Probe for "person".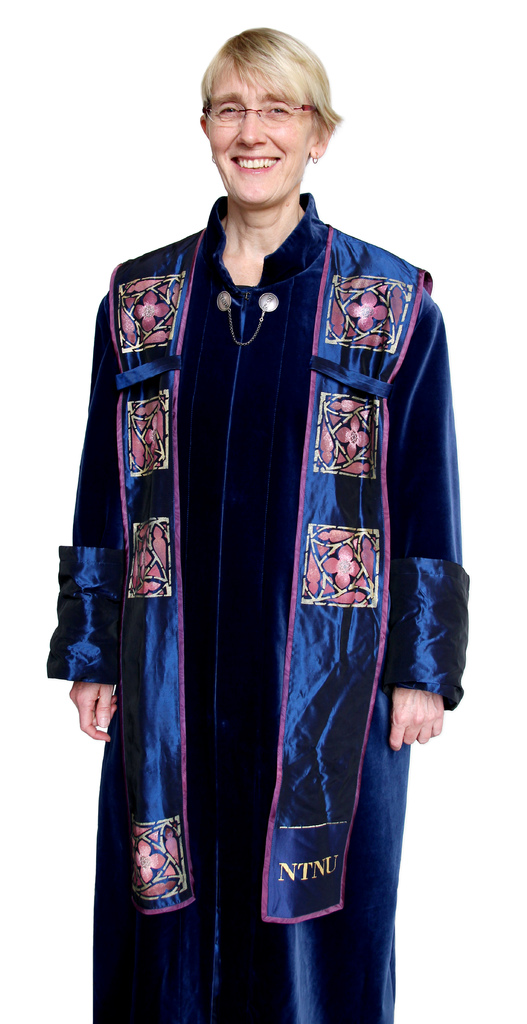
Probe result: 45, 22, 475, 1023.
